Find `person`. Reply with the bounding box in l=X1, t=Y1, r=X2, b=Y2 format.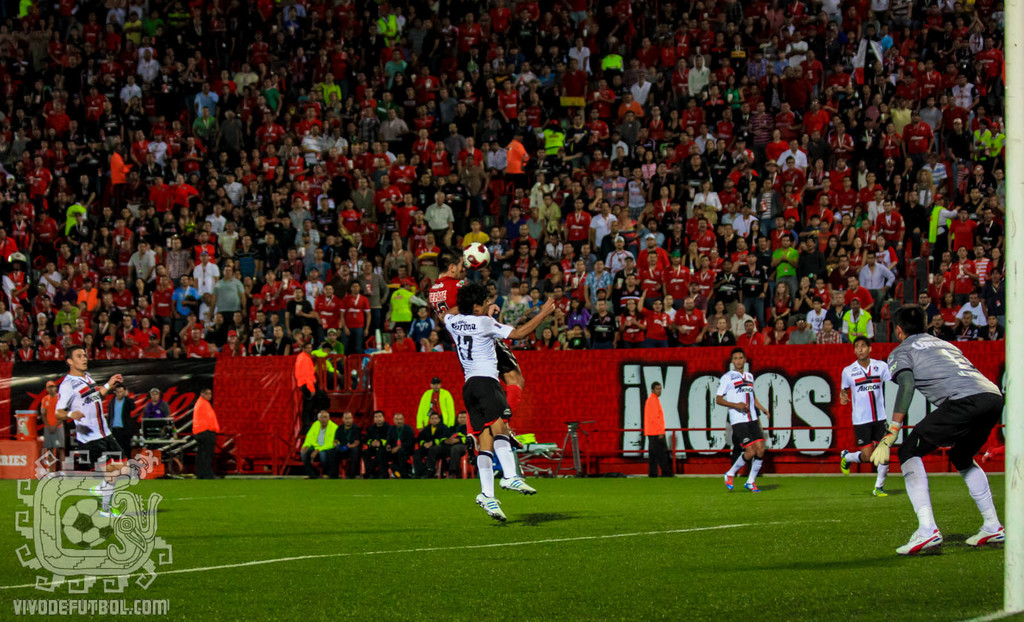
l=870, t=304, r=954, b=544.
